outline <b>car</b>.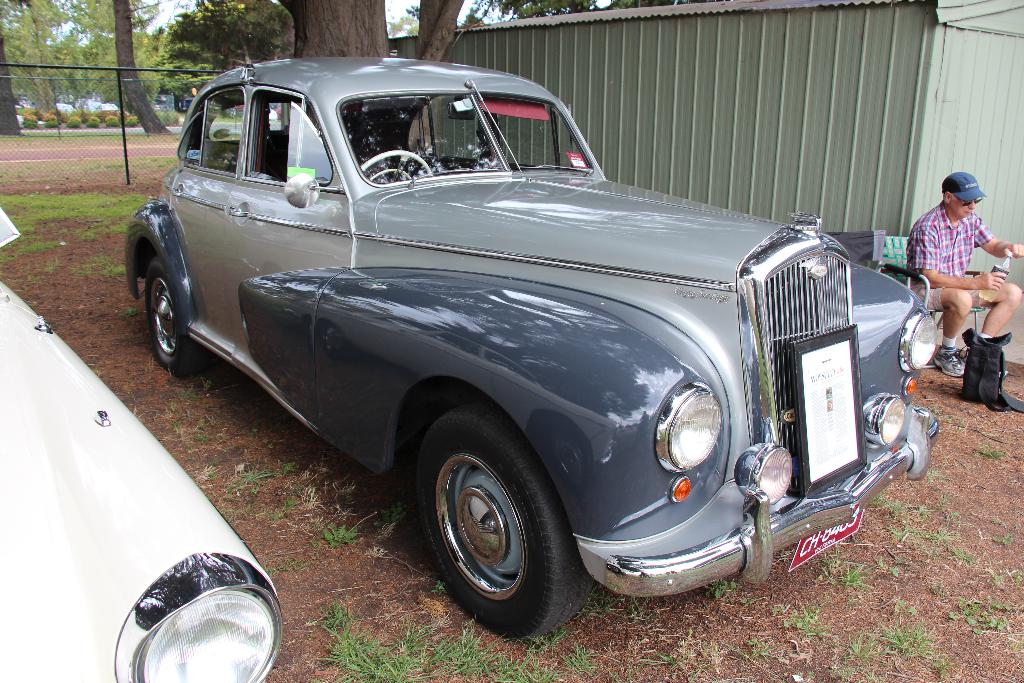
Outline: x1=0, y1=208, x2=284, y2=682.
